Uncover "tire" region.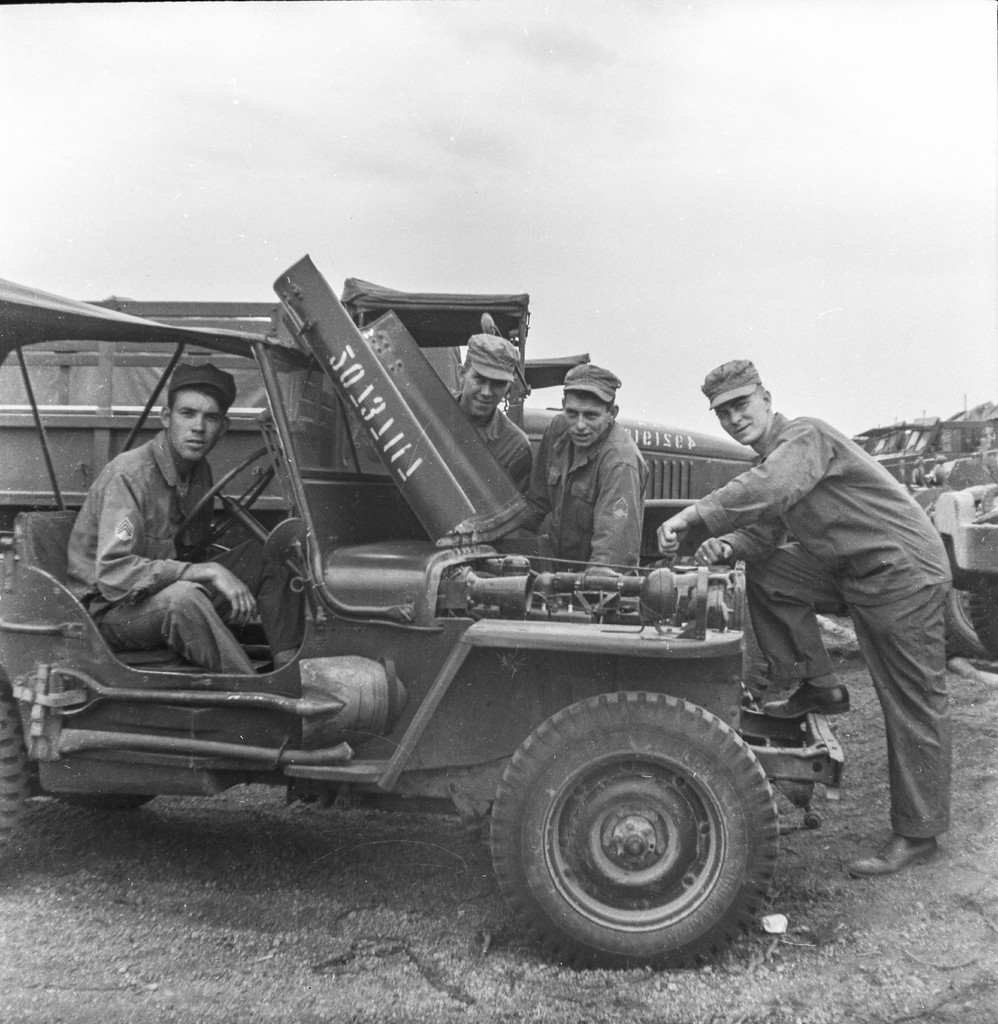
Uncovered: region(485, 691, 778, 963).
